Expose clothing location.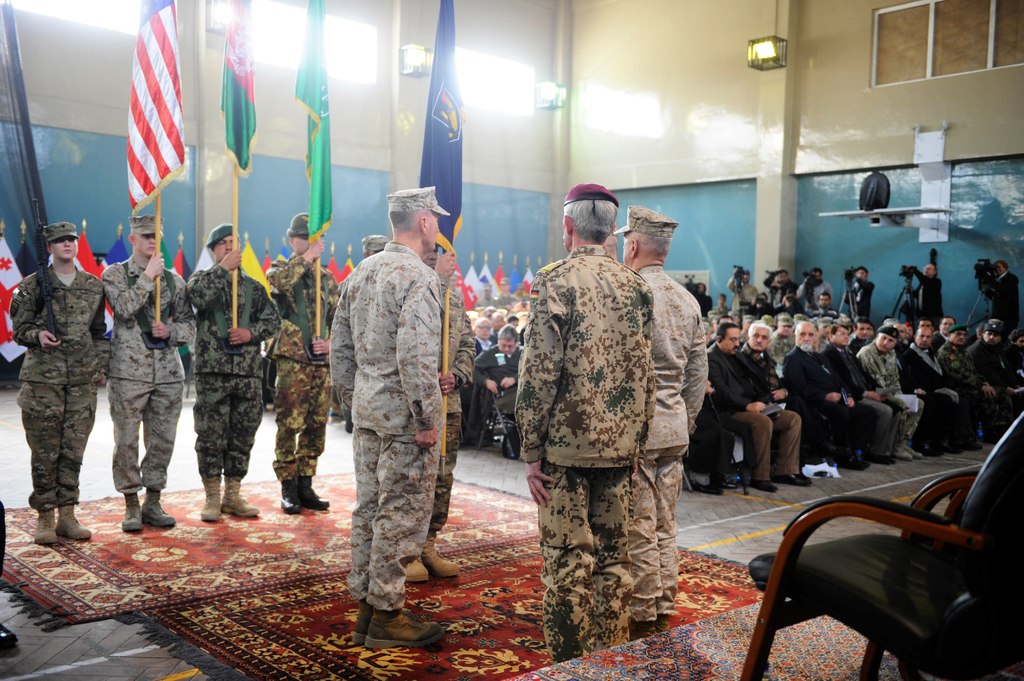
Exposed at rect(701, 350, 803, 483).
